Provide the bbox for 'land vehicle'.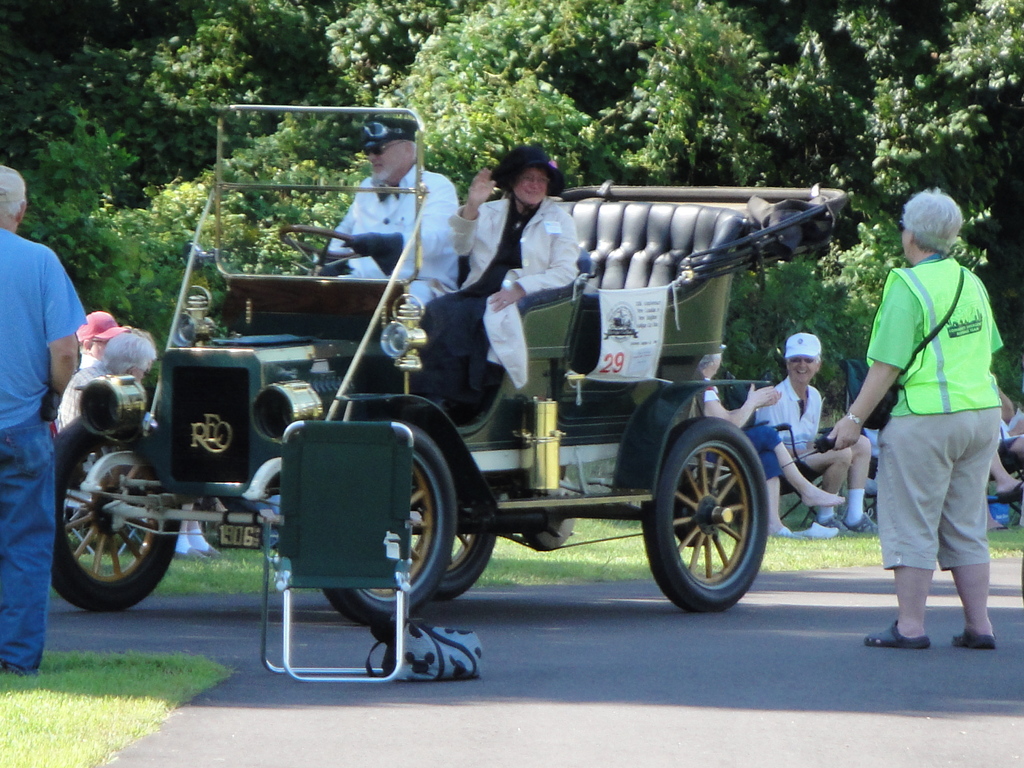
left=40, top=187, right=860, bottom=668.
